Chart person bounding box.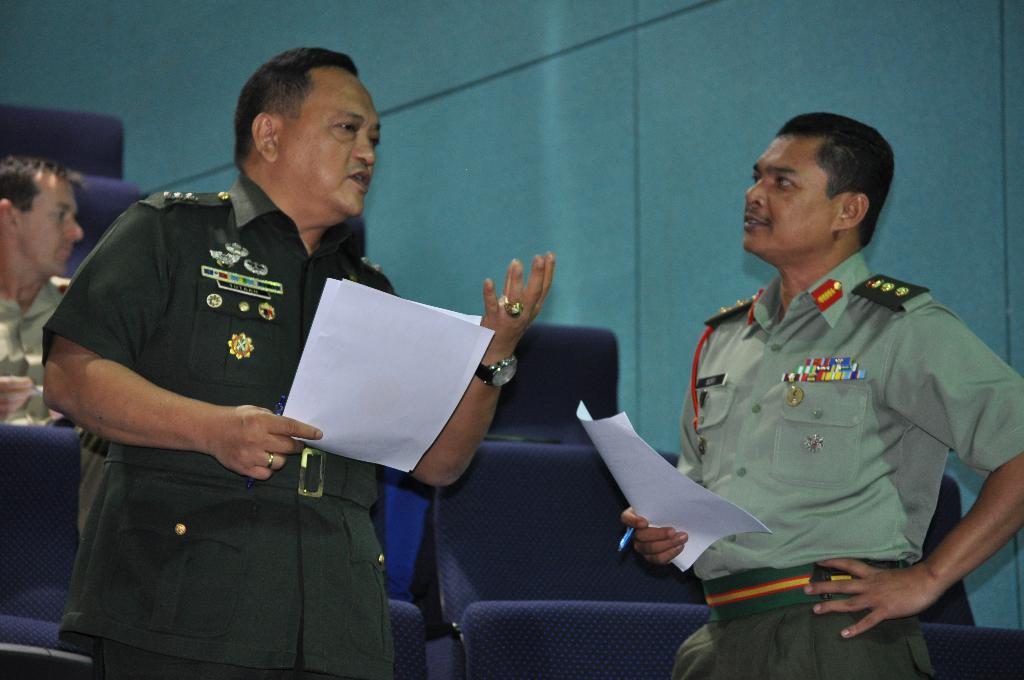
Charted: (44, 45, 557, 679).
